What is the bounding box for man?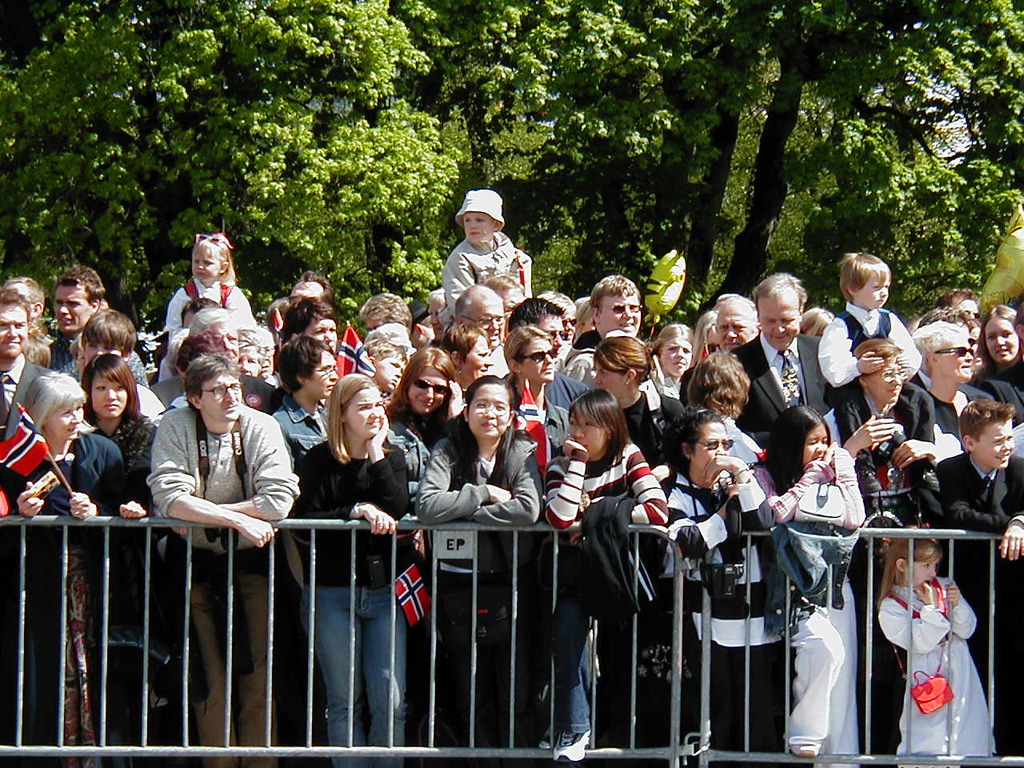
detection(510, 293, 593, 406).
